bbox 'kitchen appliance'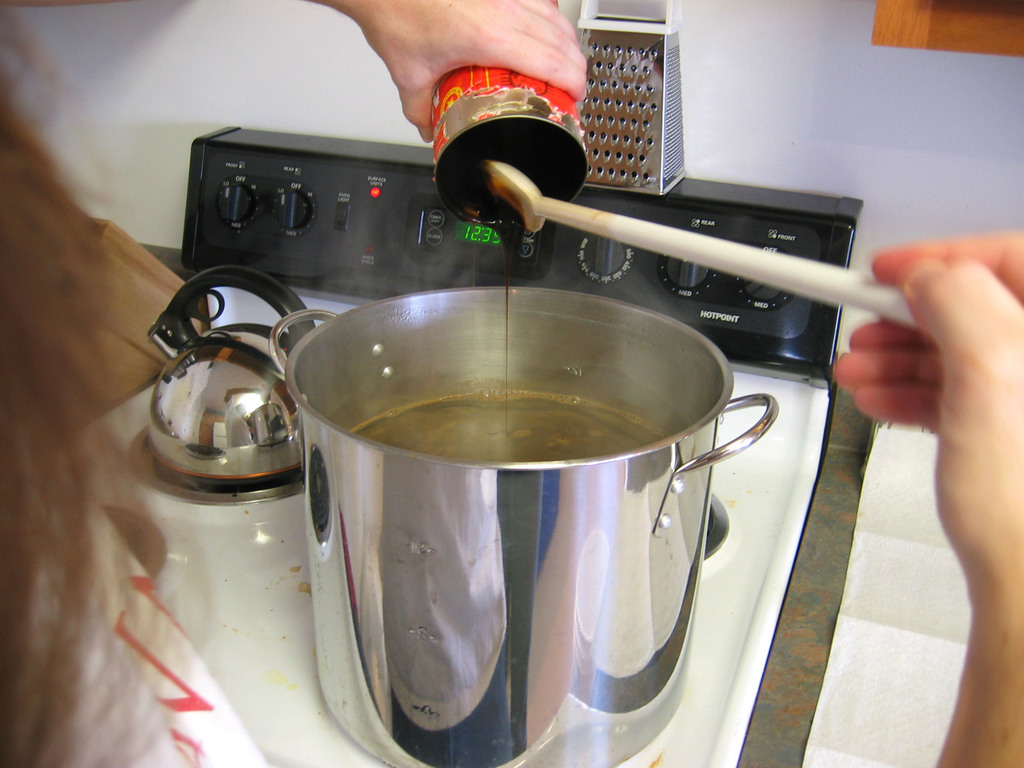
x1=270, y1=282, x2=772, y2=767
